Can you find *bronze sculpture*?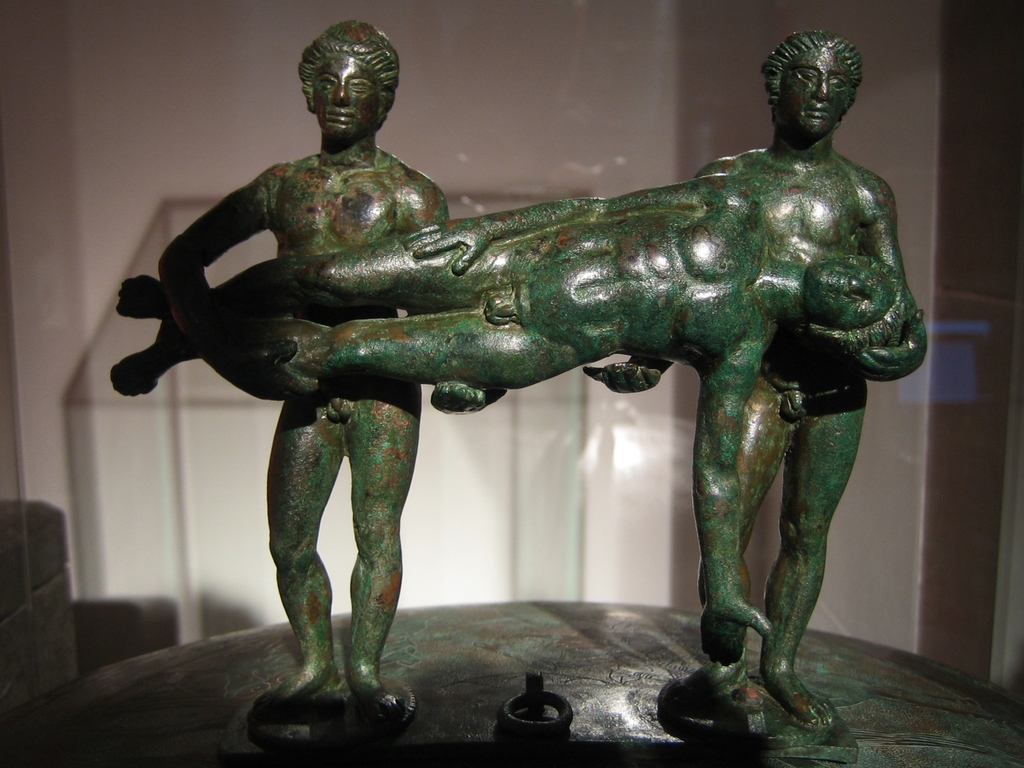
Yes, bounding box: box(107, 40, 932, 712).
